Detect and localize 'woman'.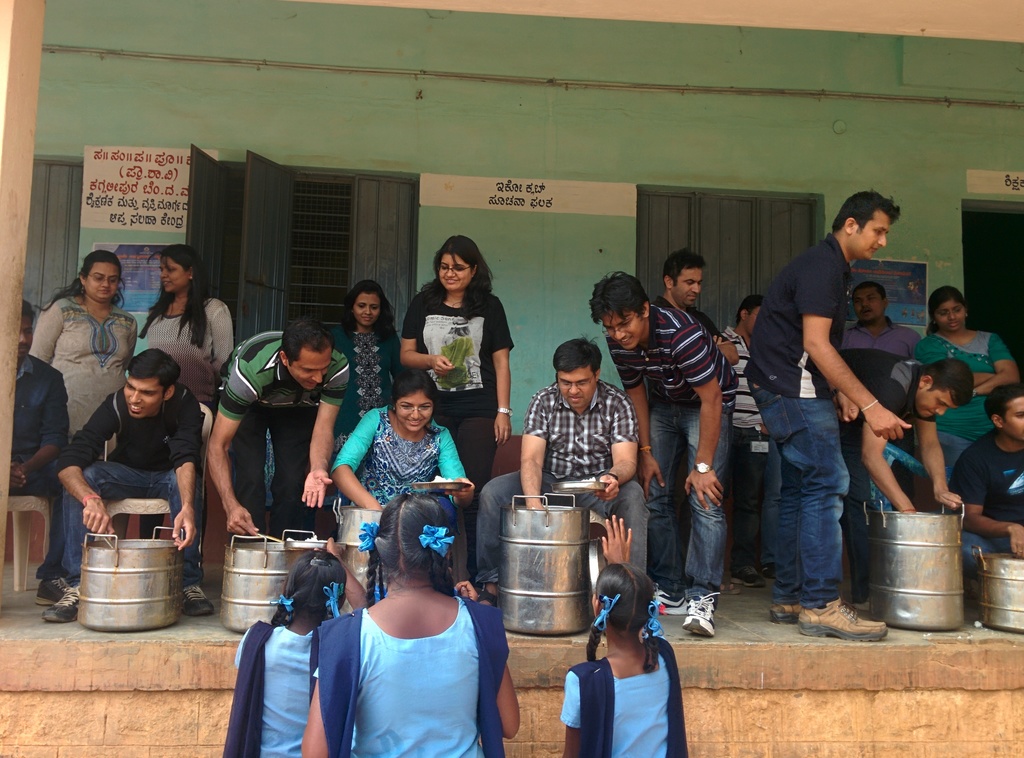
Localized at <bbox>401, 233, 522, 576</bbox>.
